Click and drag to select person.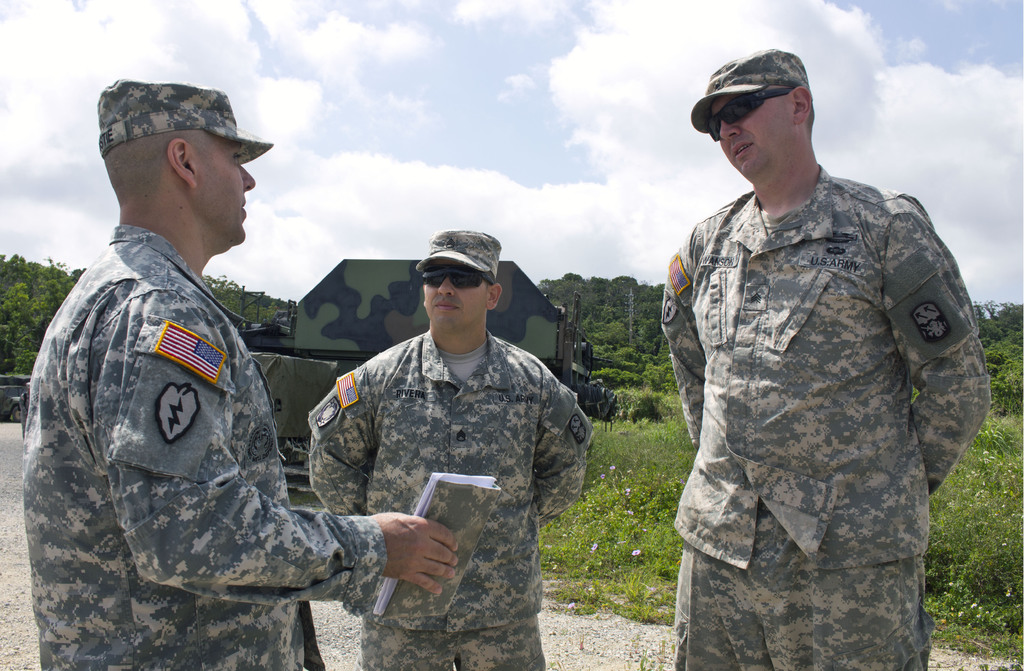
Selection: {"left": 27, "top": 73, "right": 459, "bottom": 668}.
